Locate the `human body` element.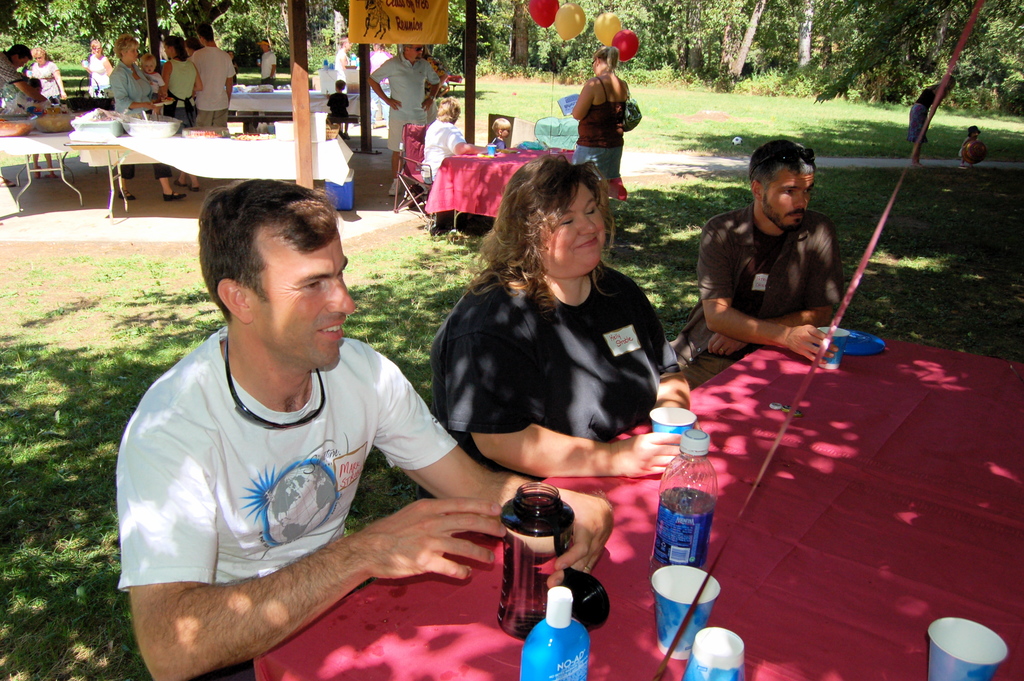
Element bbox: x1=329, y1=93, x2=351, y2=127.
